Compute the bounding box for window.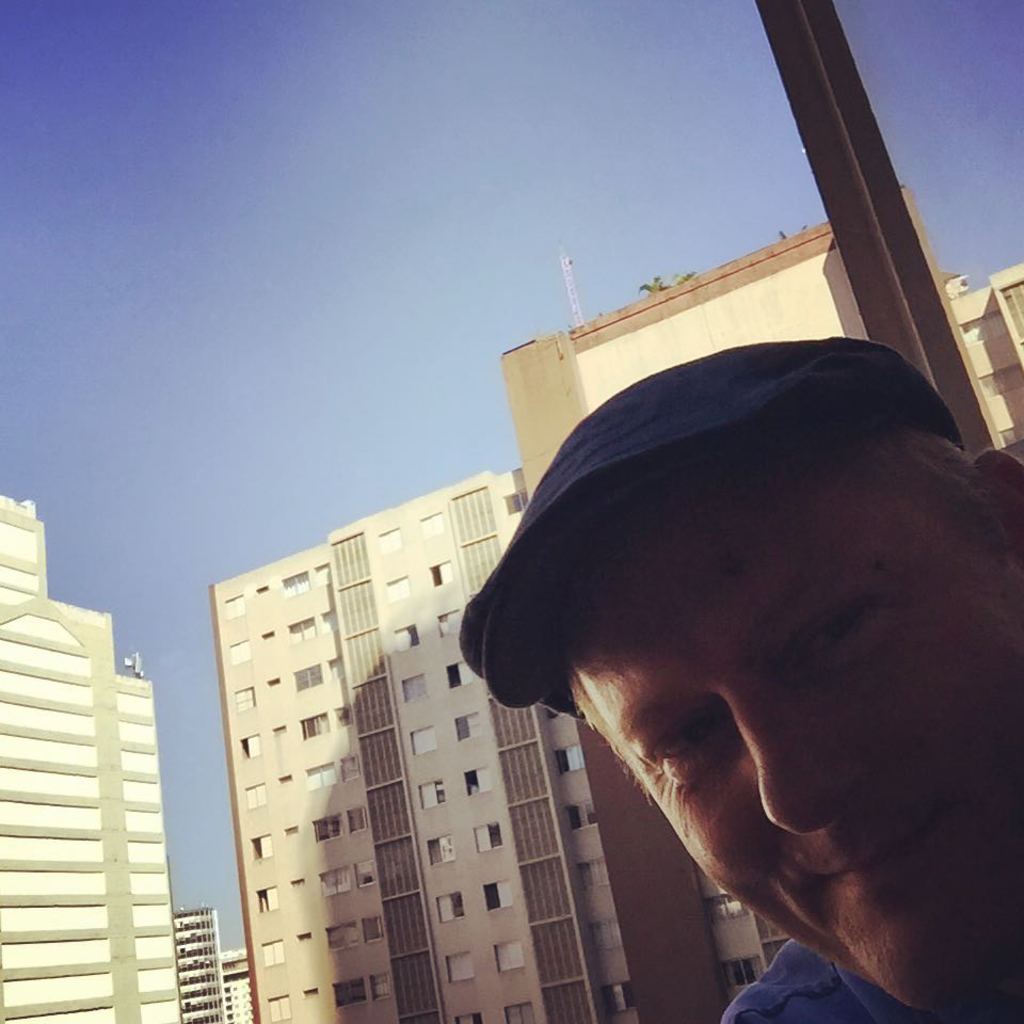
259:883:282:916.
